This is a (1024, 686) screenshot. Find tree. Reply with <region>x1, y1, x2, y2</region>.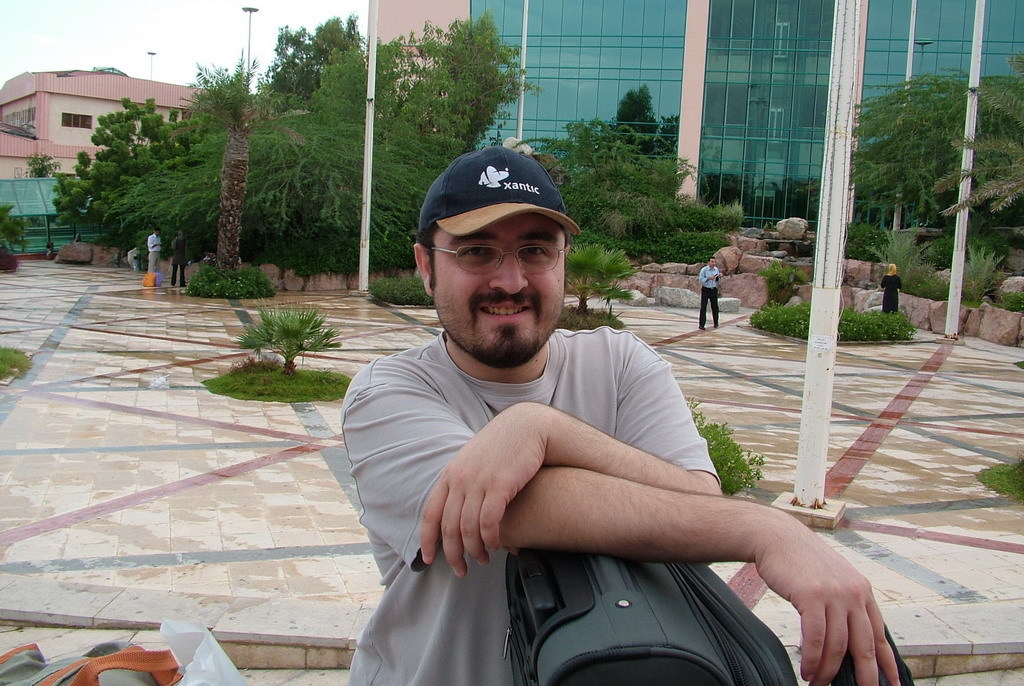
<region>524, 104, 725, 271</region>.
